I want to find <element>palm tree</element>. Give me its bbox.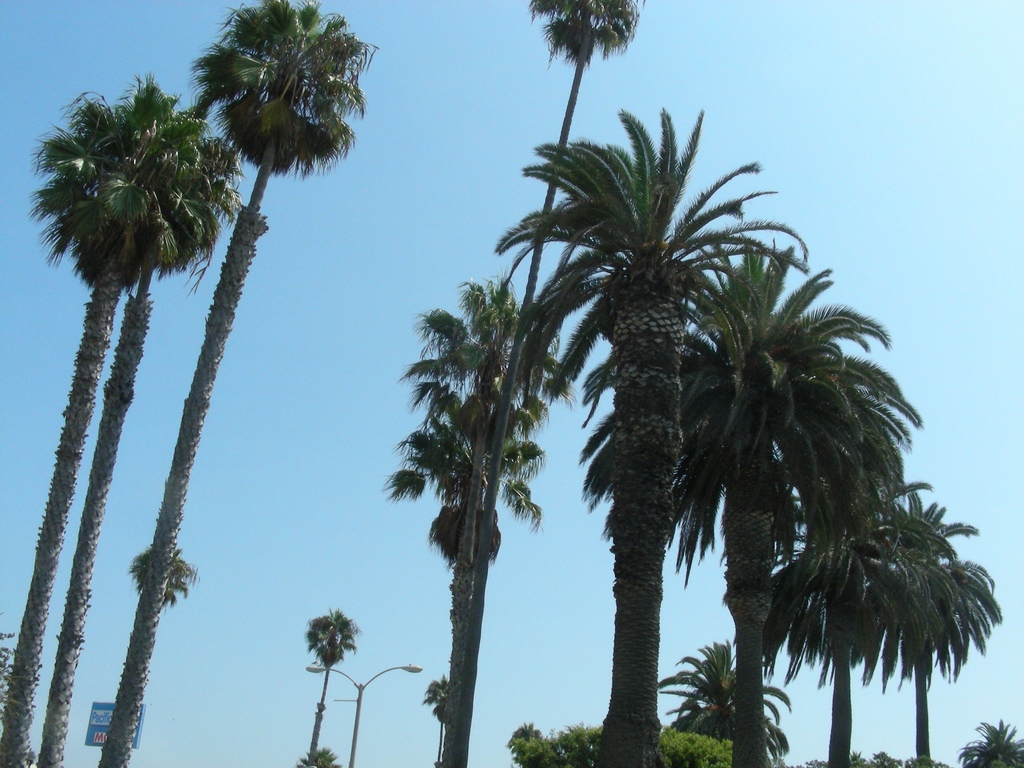
616:259:840:704.
